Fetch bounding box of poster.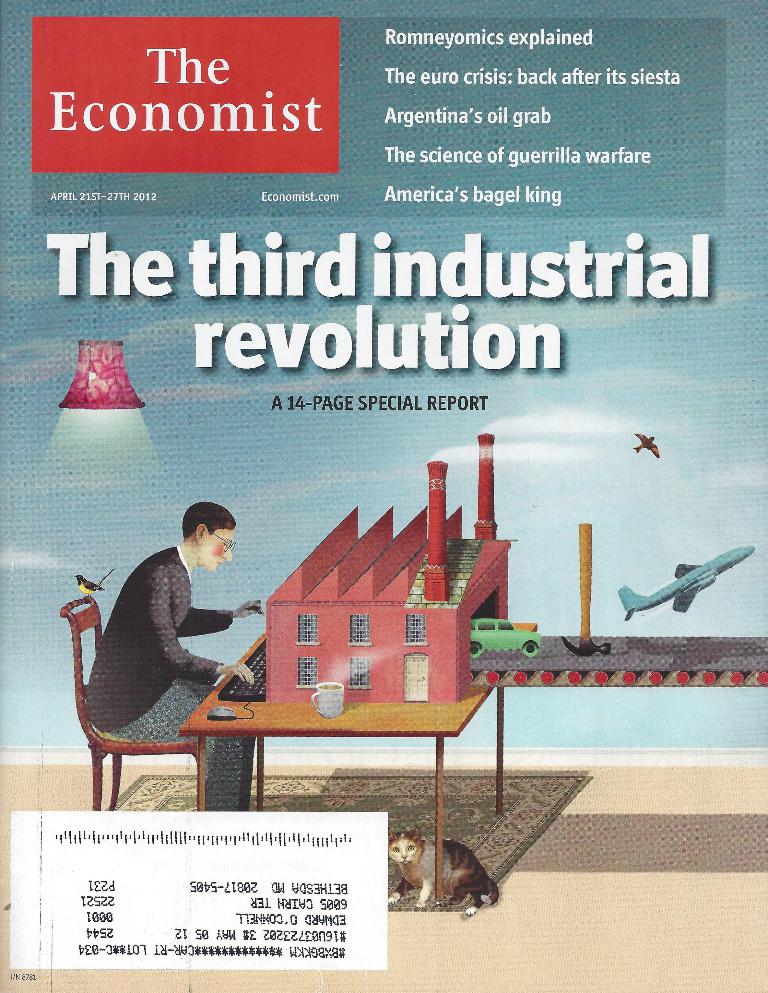
Bbox: locate(0, 0, 767, 992).
